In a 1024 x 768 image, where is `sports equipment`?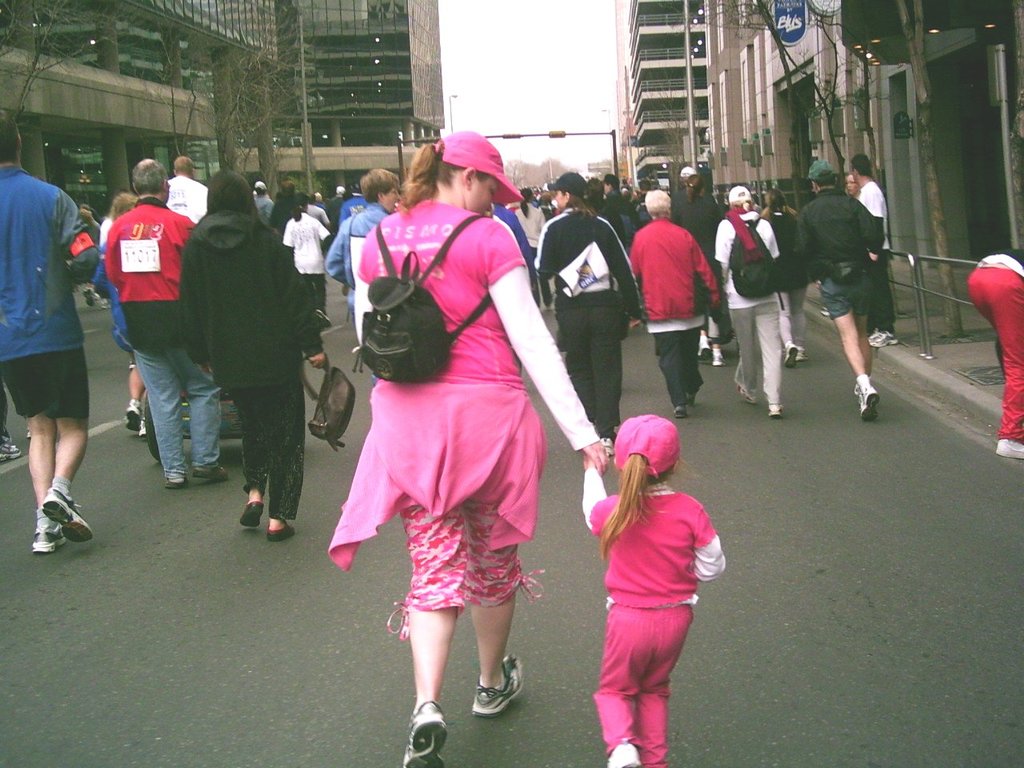
126,405,142,432.
